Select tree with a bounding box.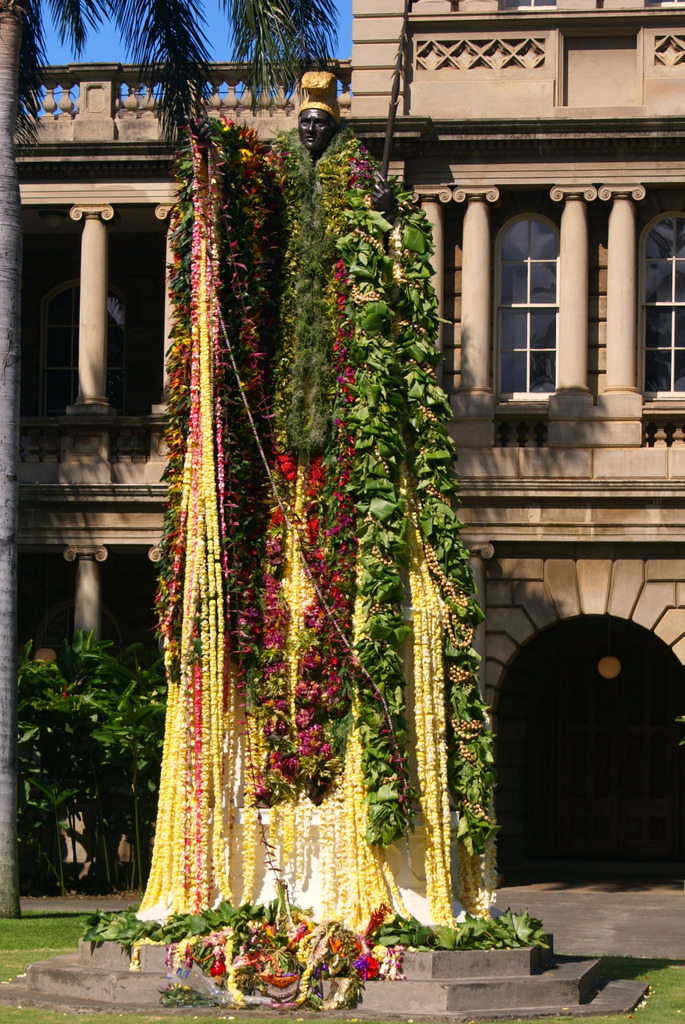
box(0, 0, 364, 929).
